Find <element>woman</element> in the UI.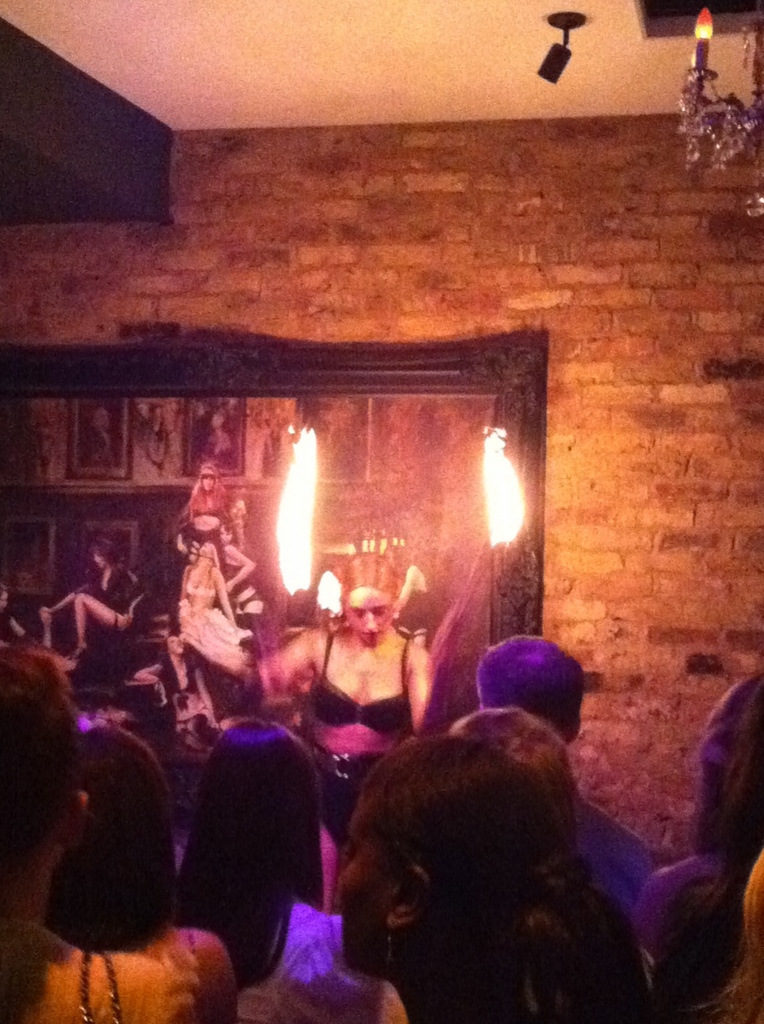
UI element at [38,728,180,959].
